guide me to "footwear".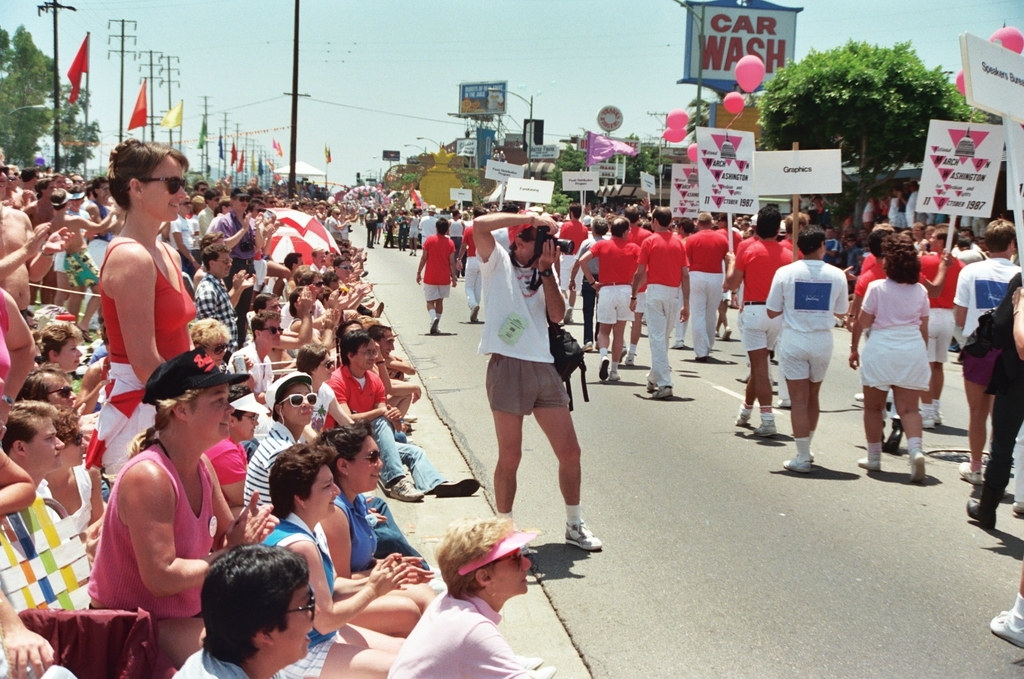
Guidance: (779,450,812,475).
